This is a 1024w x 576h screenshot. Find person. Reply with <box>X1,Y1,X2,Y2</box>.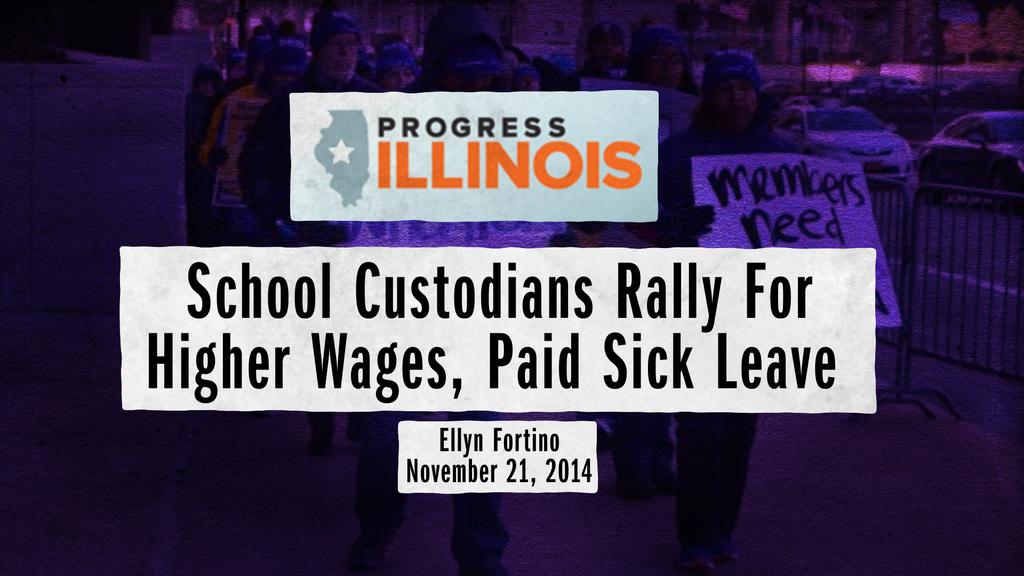
<box>649,47,796,572</box>.
